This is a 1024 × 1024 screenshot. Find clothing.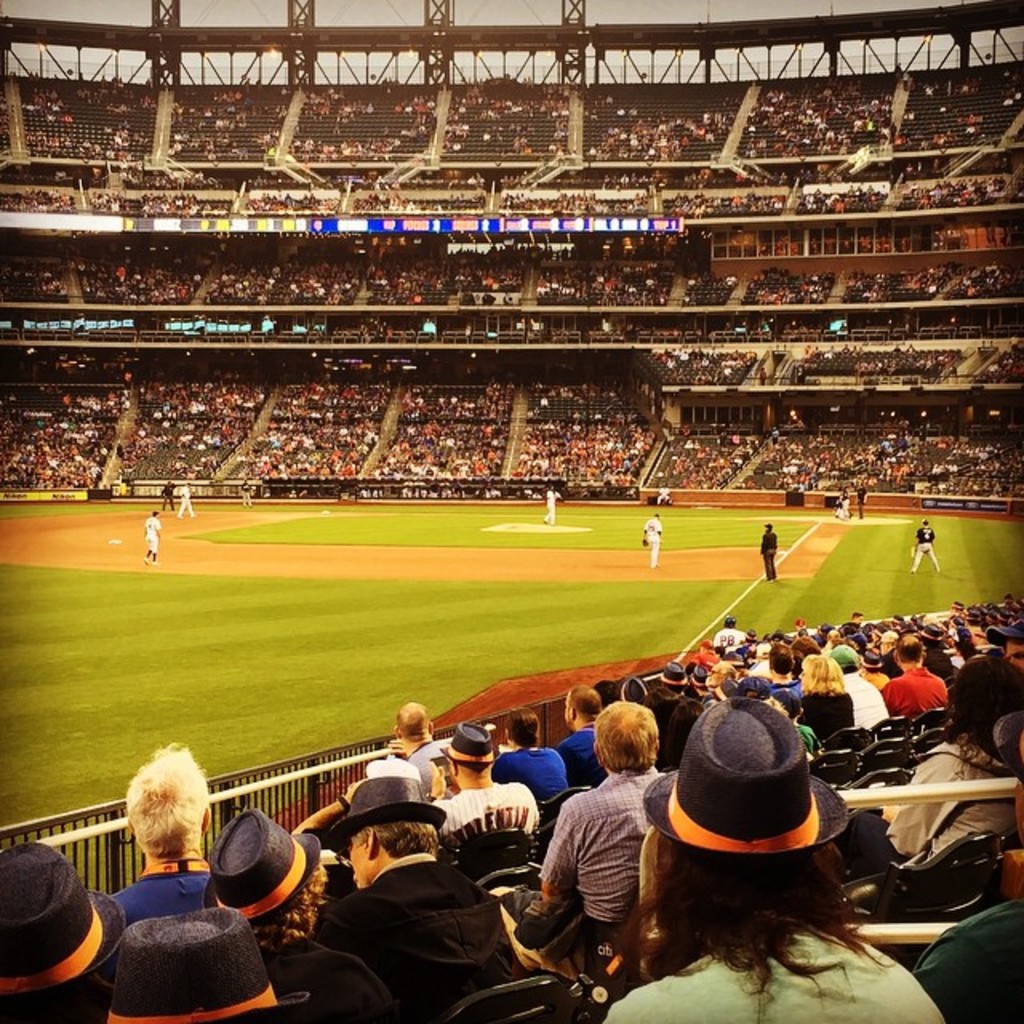
Bounding box: box(557, 718, 605, 784).
